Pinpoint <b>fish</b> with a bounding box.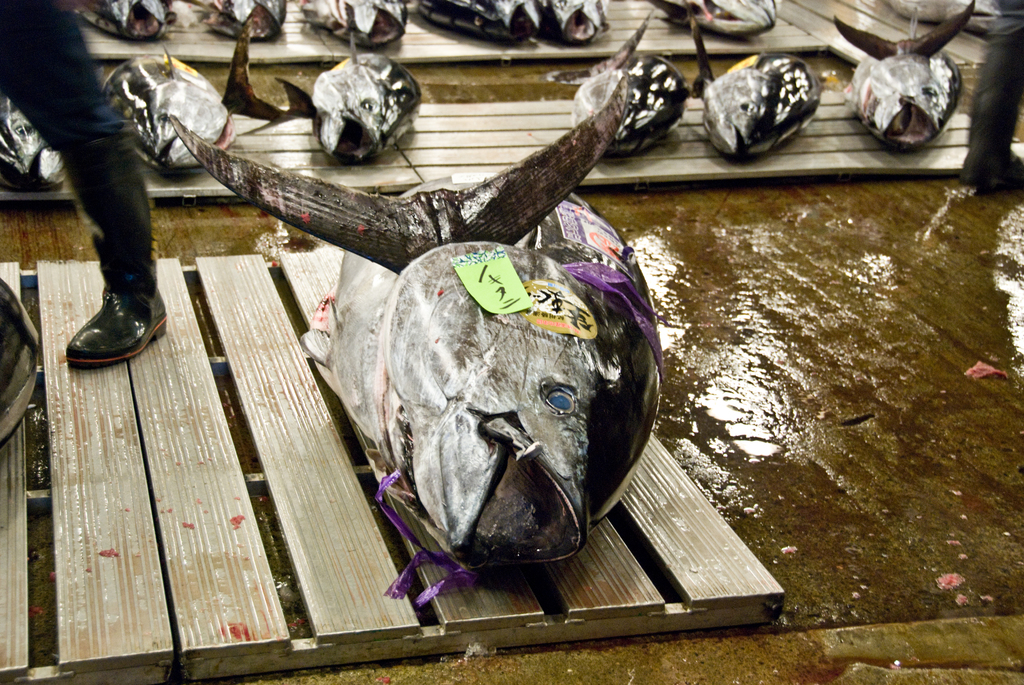
56/0/184/40.
